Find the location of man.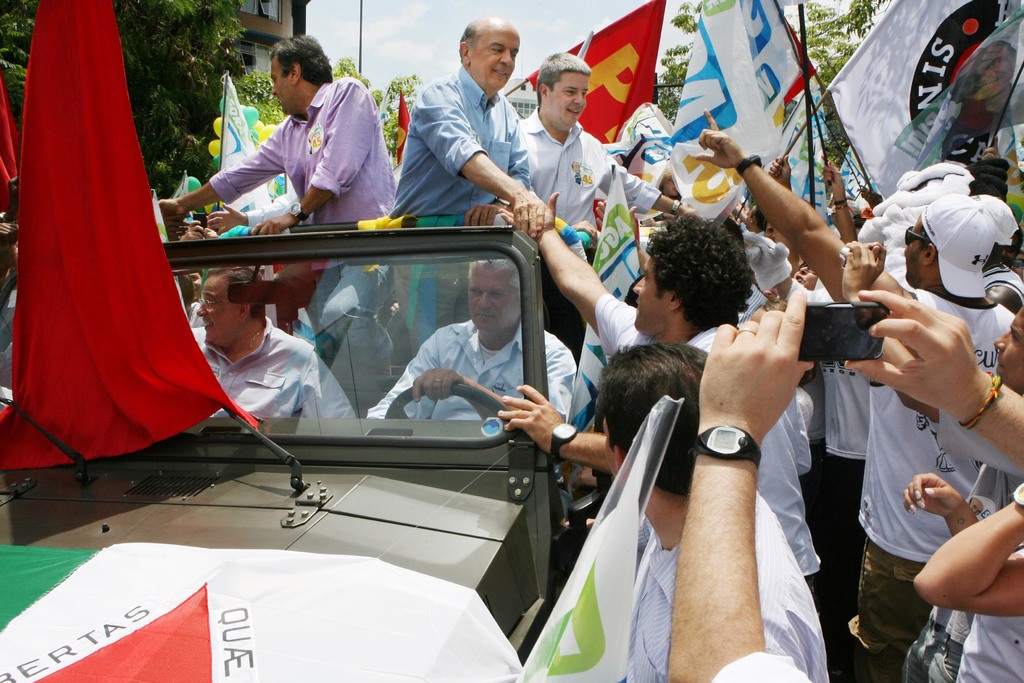
Location: l=387, t=14, r=548, b=360.
